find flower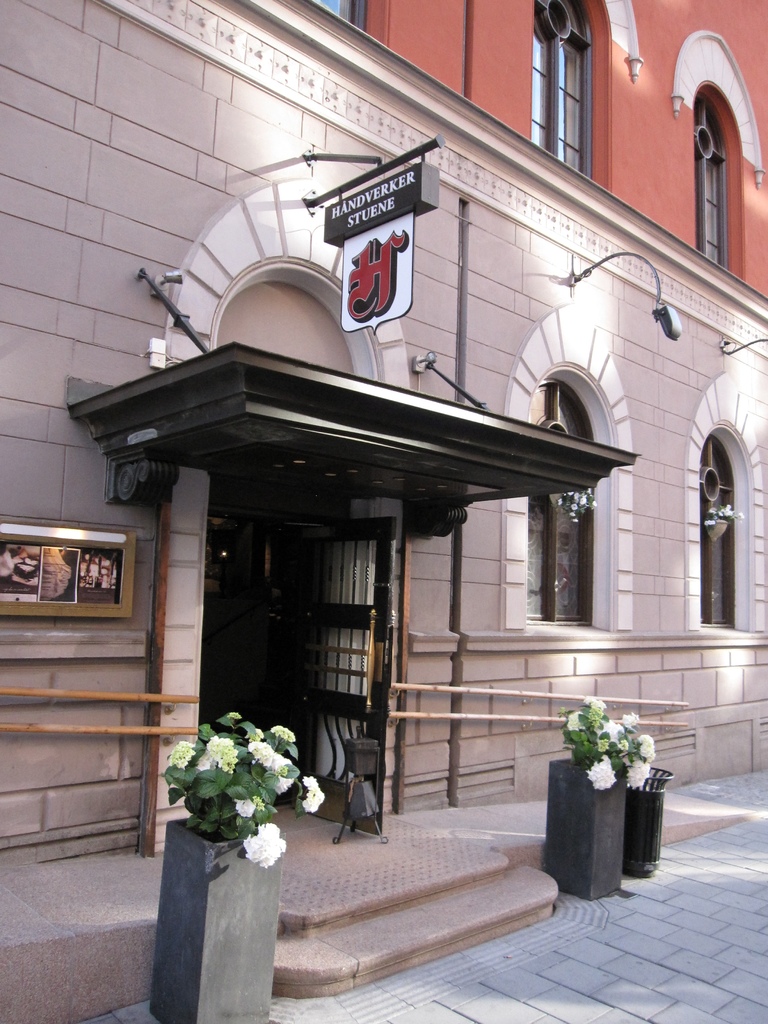
rect(303, 772, 324, 813)
